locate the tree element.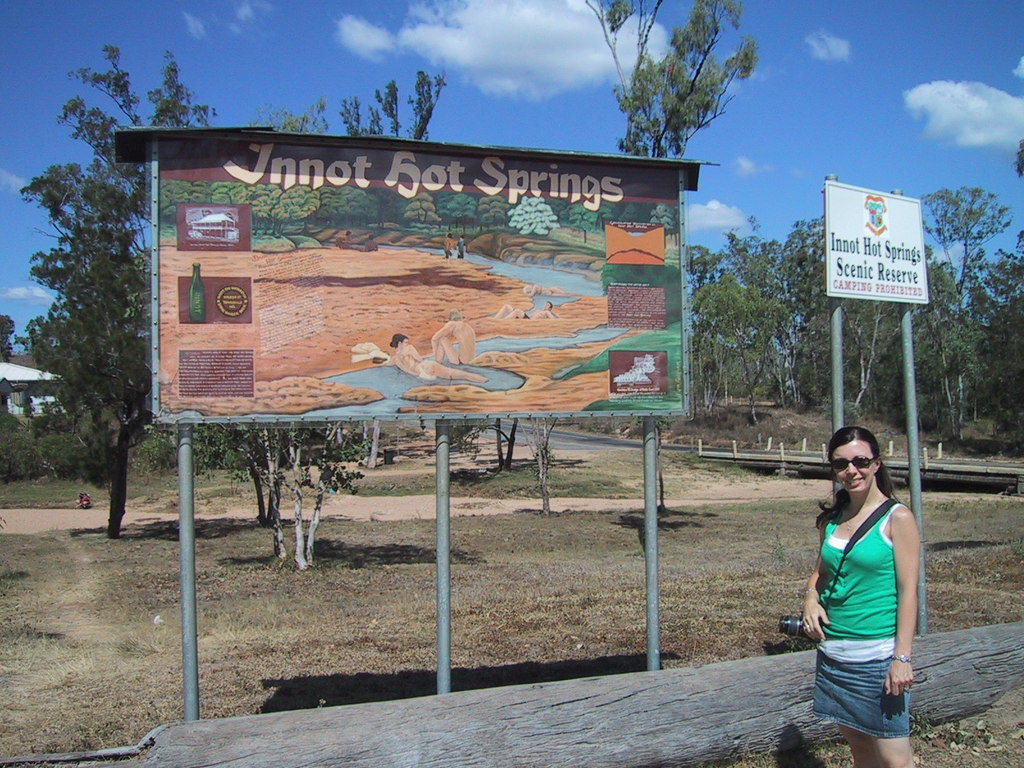
Element bbox: x1=573, y1=0, x2=751, y2=161.
